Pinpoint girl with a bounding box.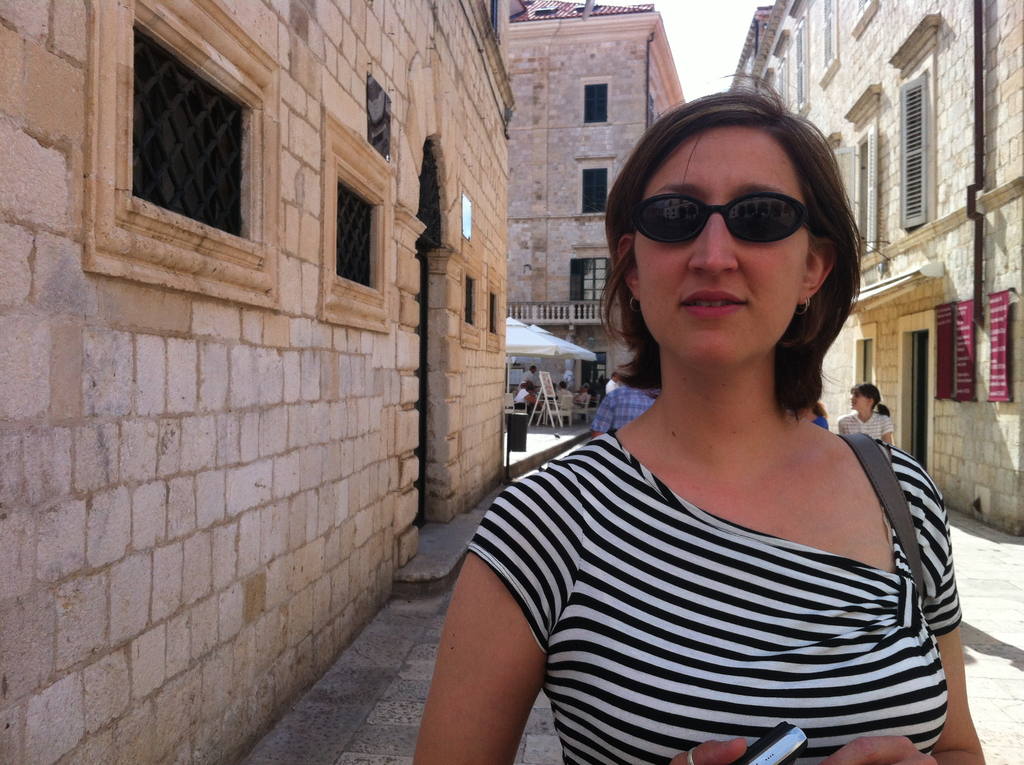
crop(785, 388, 826, 426).
